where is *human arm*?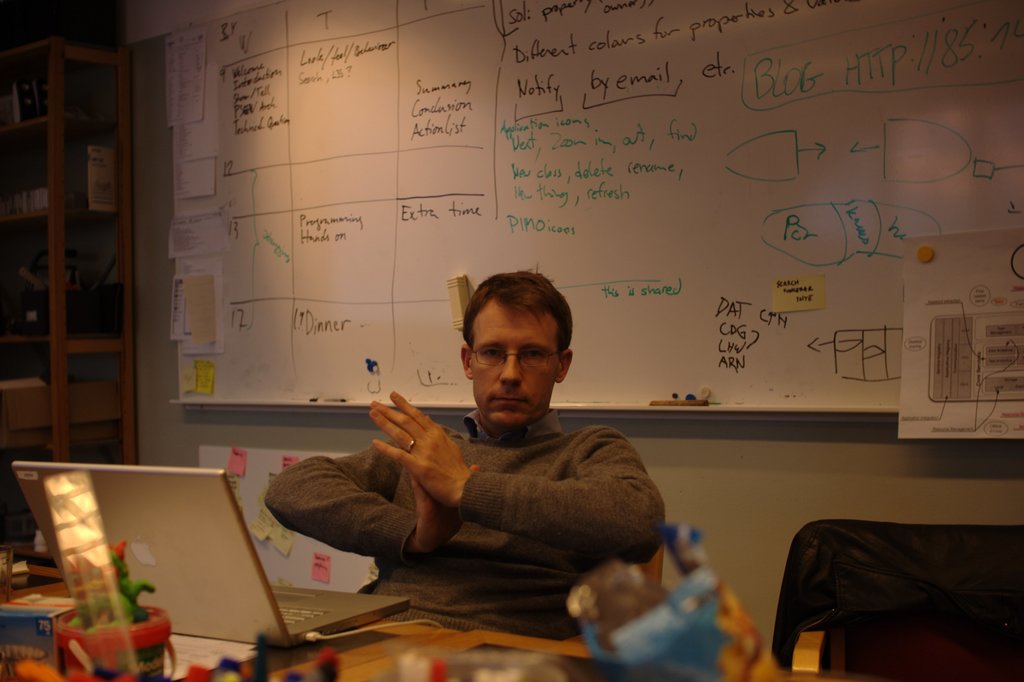
crop(358, 422, 650, 581).
